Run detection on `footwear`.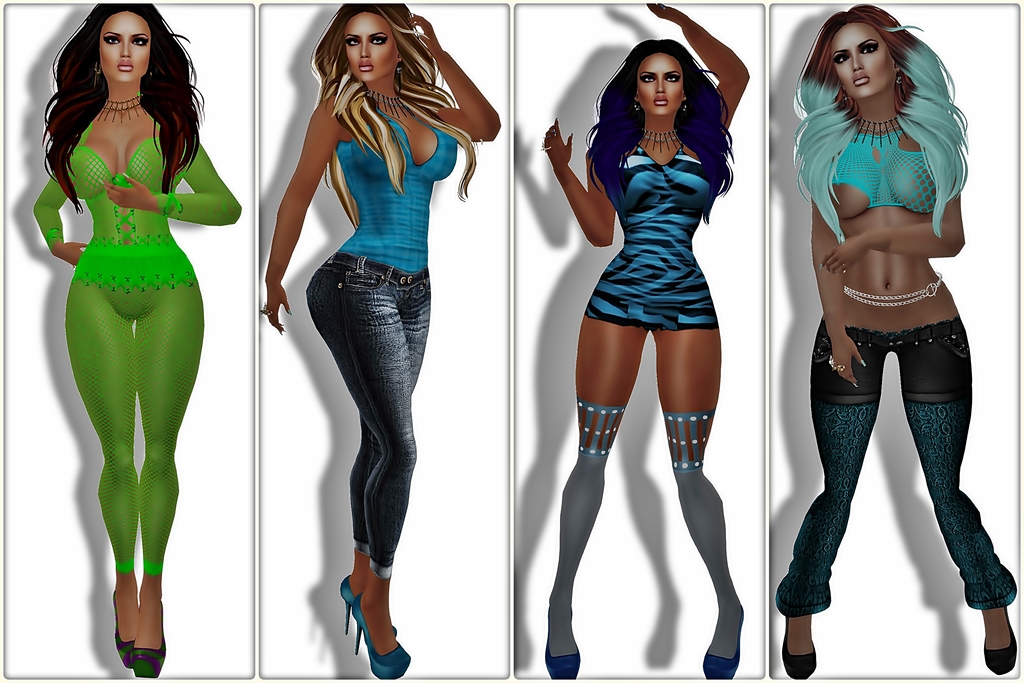
Result: [335, 582, 360, 633].
